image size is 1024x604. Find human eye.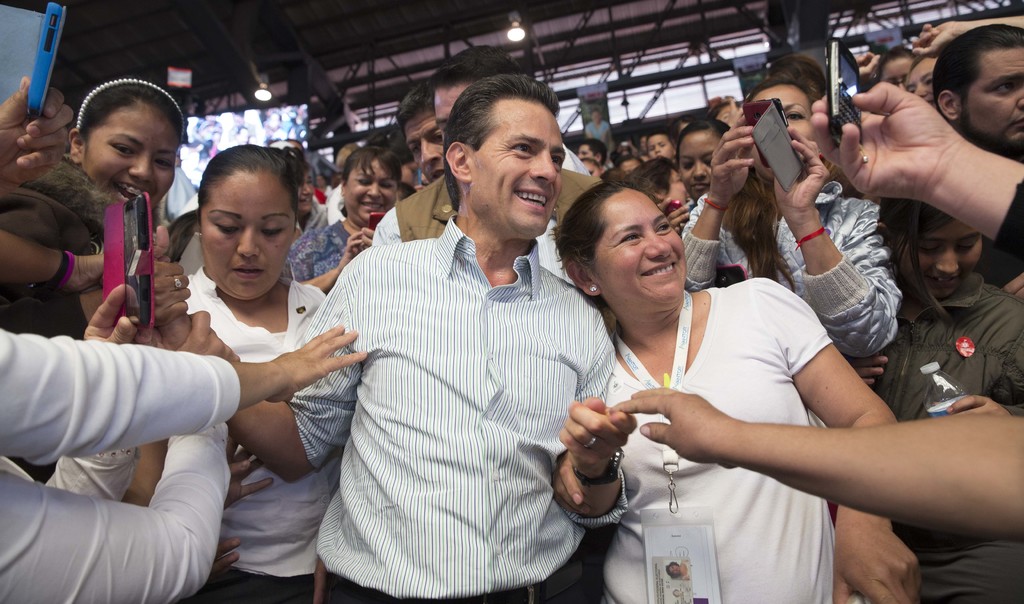
box(655, 220, 670, 233).
